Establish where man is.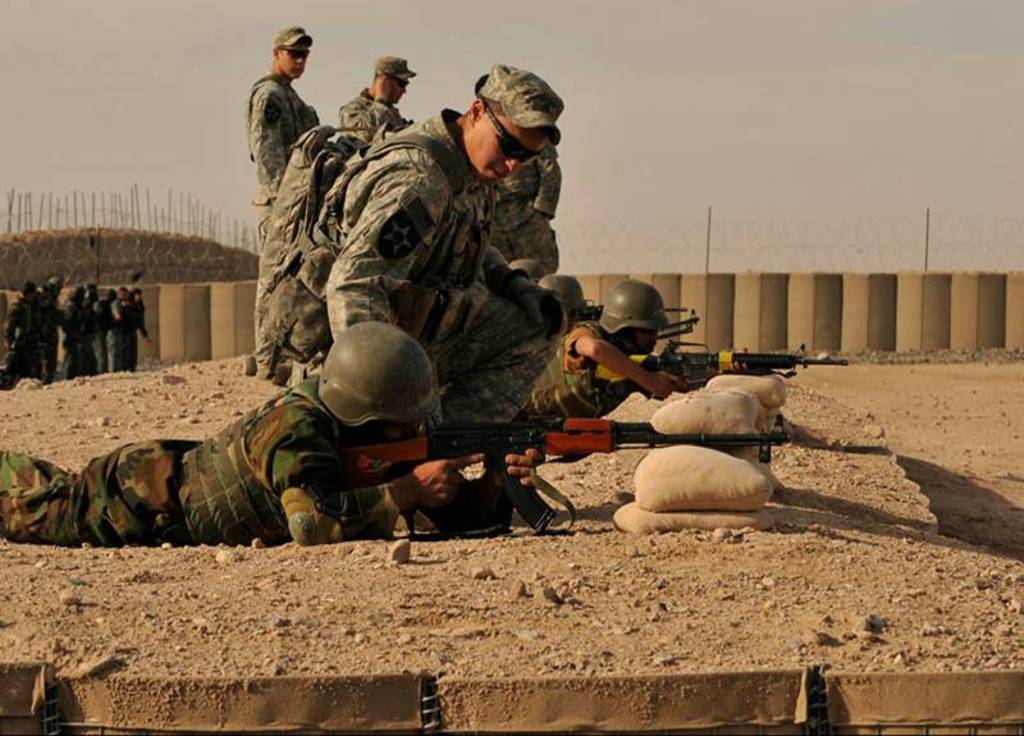
Established at (335, 60, 412, 141).
